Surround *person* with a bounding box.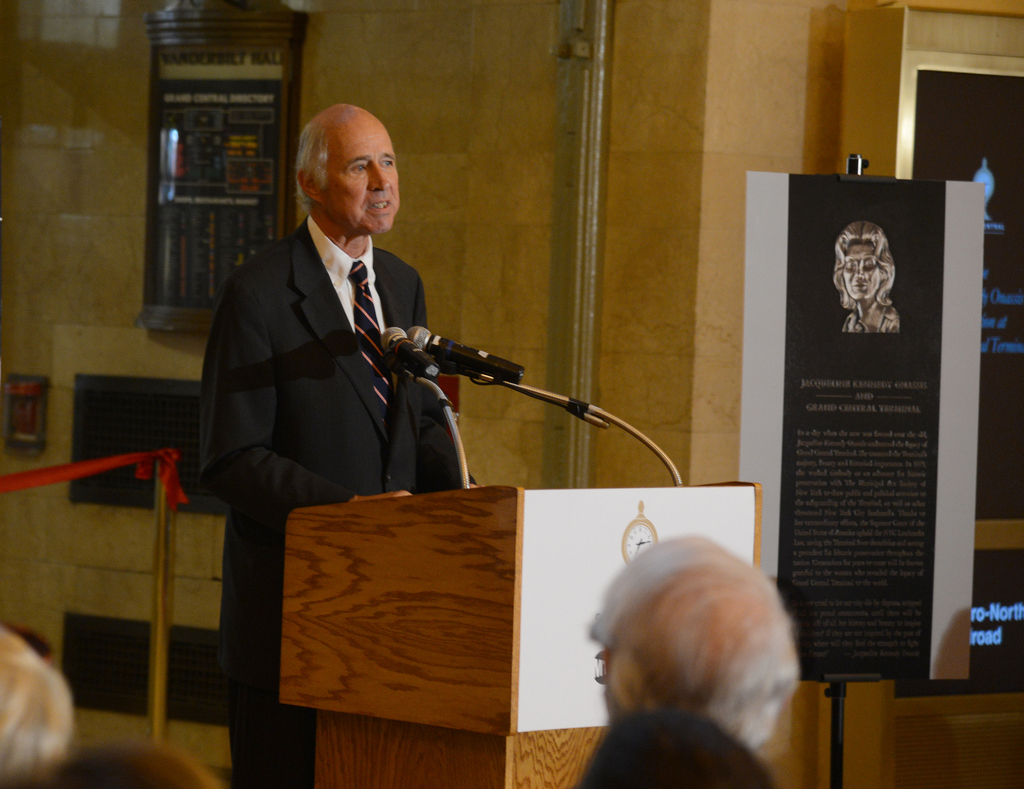
<box>577,518,804,788</box>.
